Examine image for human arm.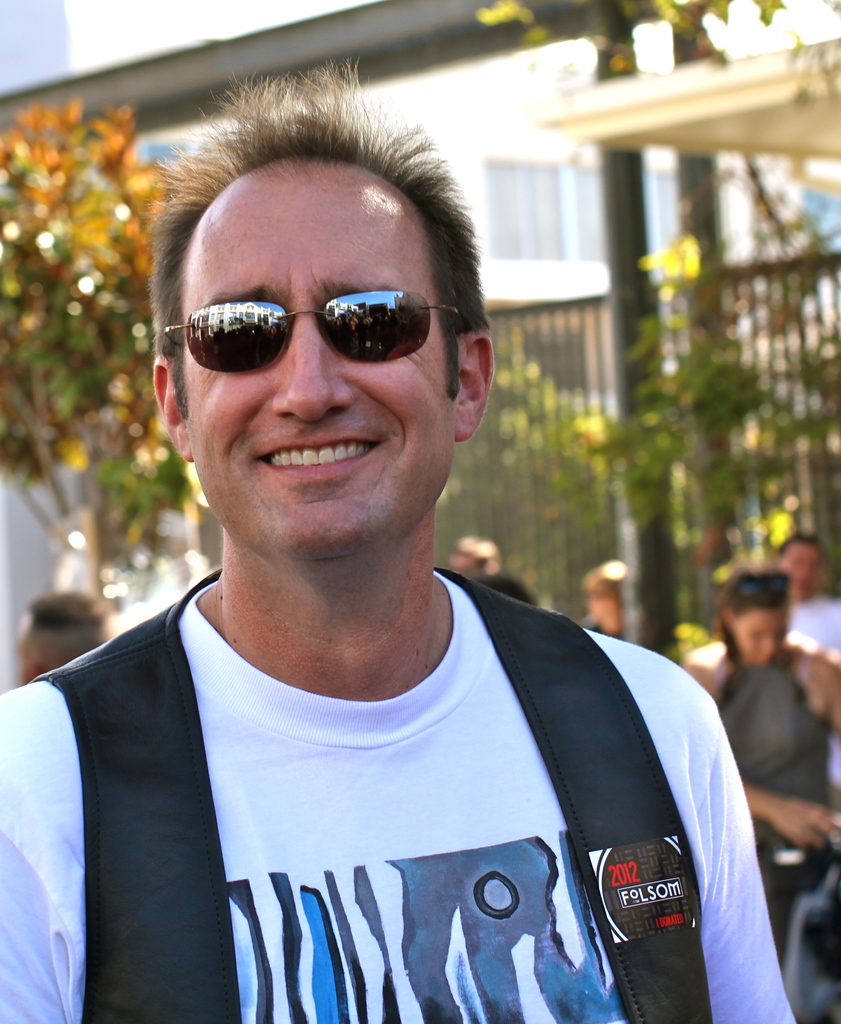
Examination result: Rect(677, 644, 838, 845).
